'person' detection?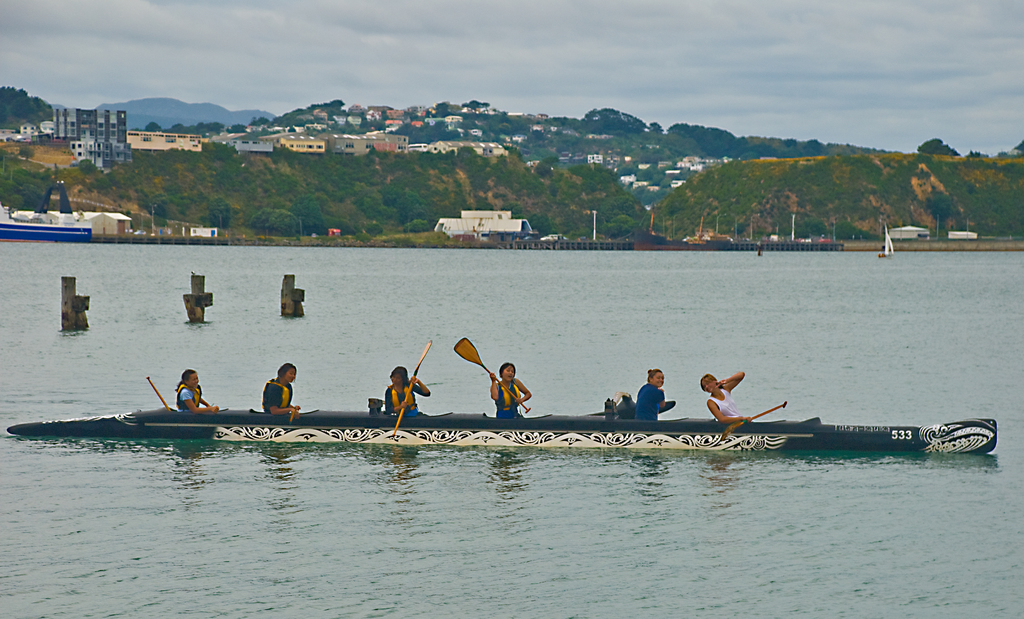
{"left": 700, "top": 374, "right": 754, "bottom": 425}
